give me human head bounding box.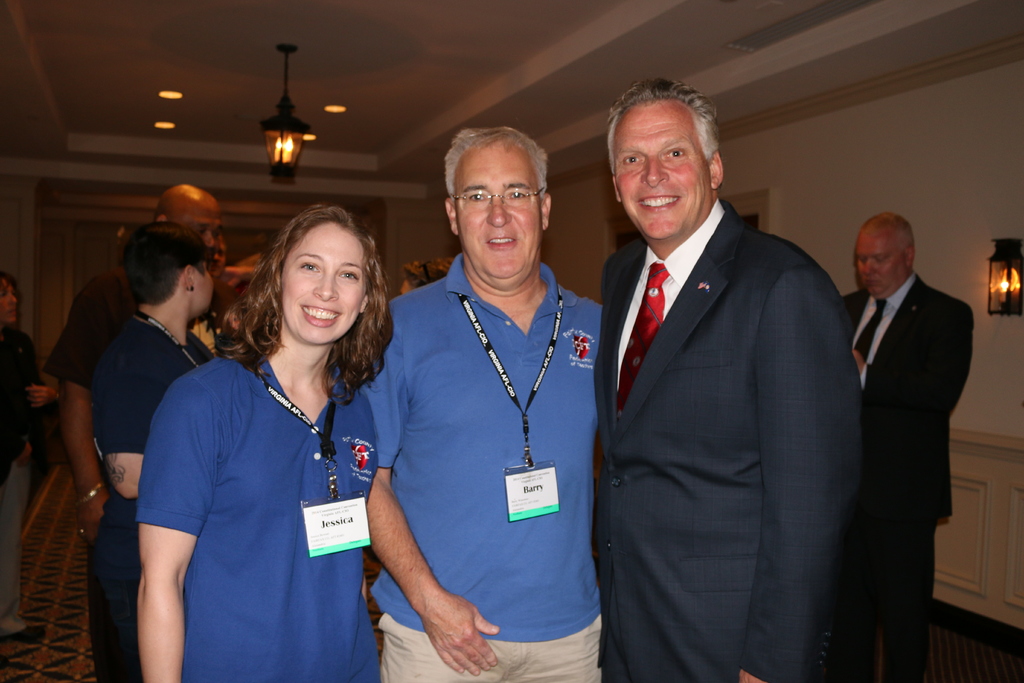
bbox=(853, 215, 916, 297).
